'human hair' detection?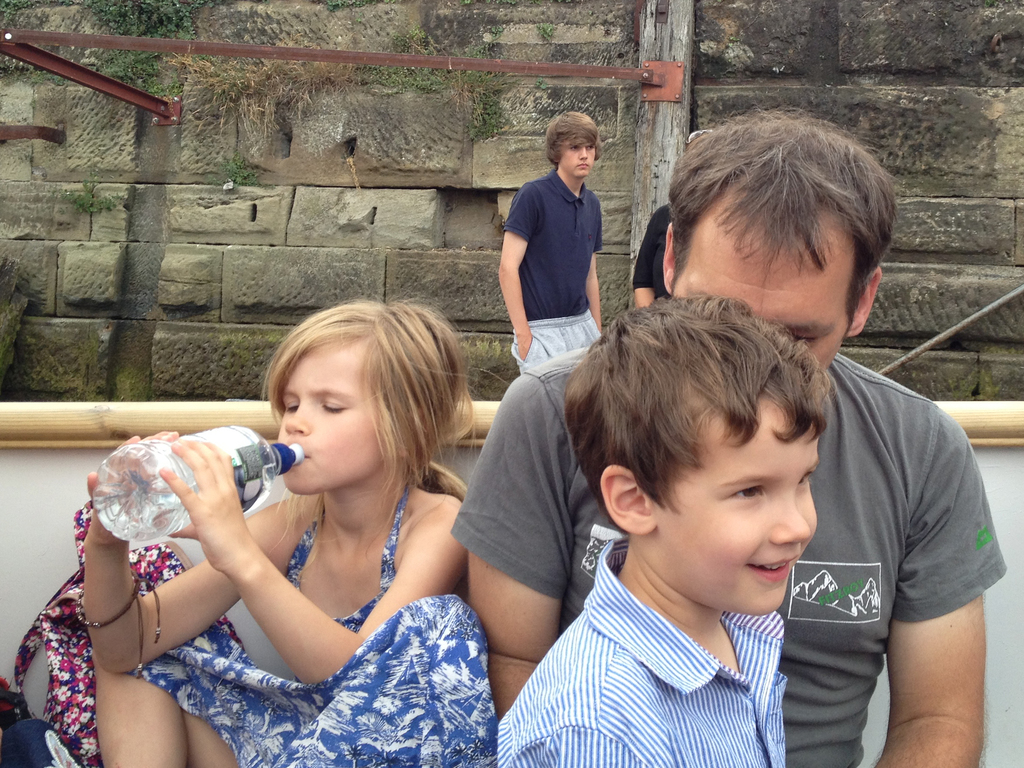
547:109:607:170
